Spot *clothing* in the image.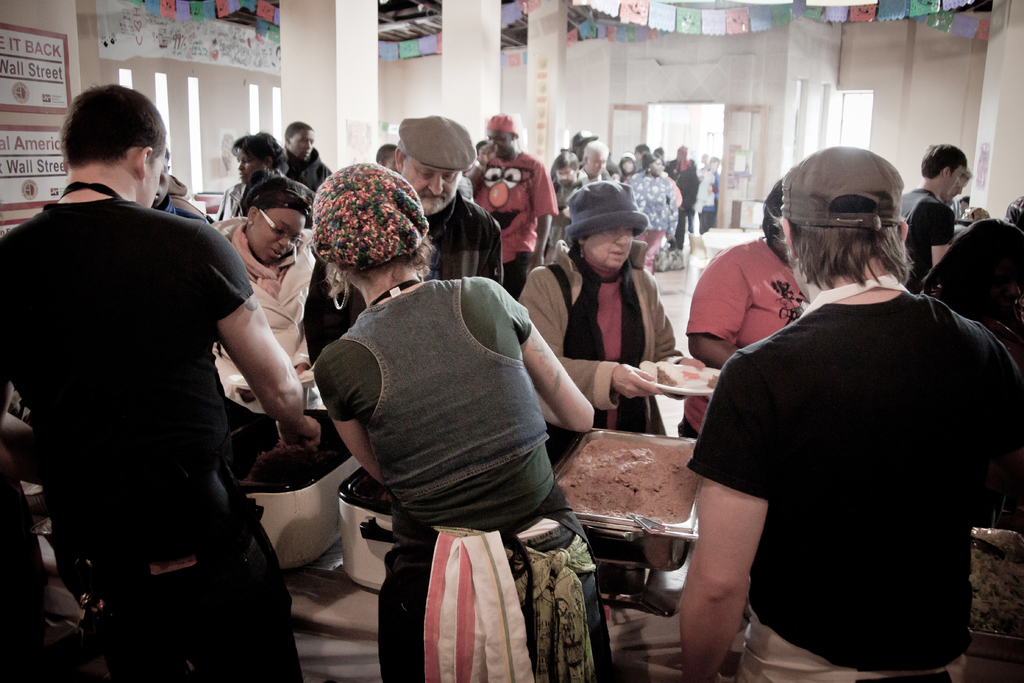
*clothing* found at left=323, top=264, right=611, bottom=682.
